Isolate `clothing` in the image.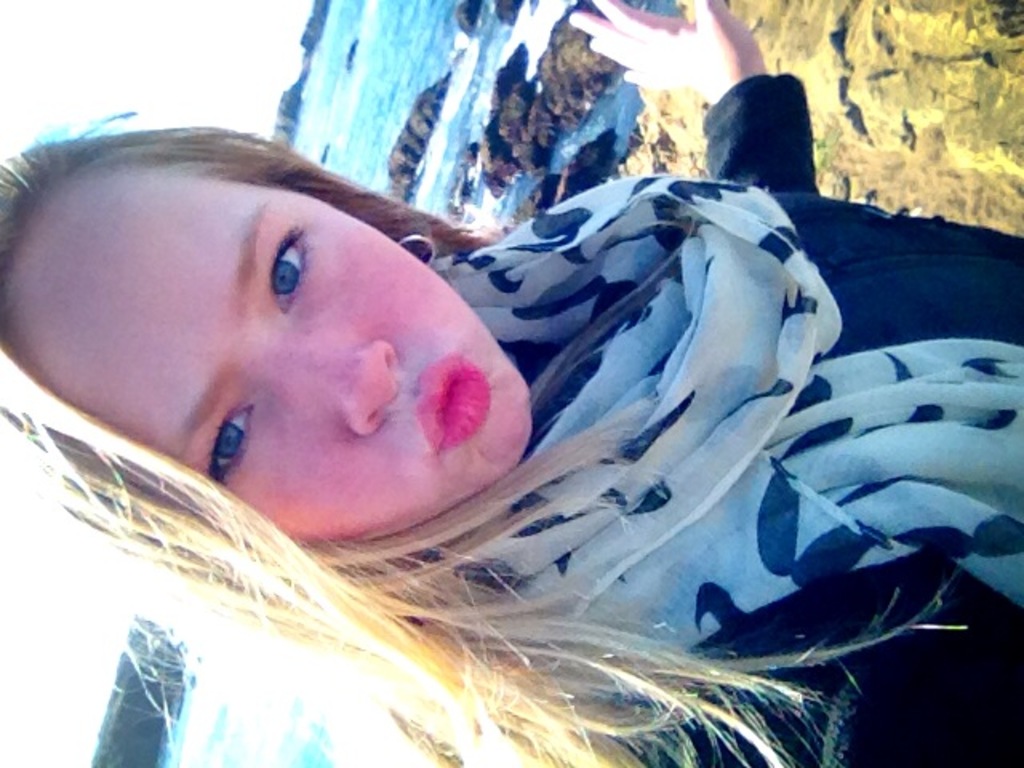
Isolated region: x1=43 y1=152 x2=894 y2=741.
